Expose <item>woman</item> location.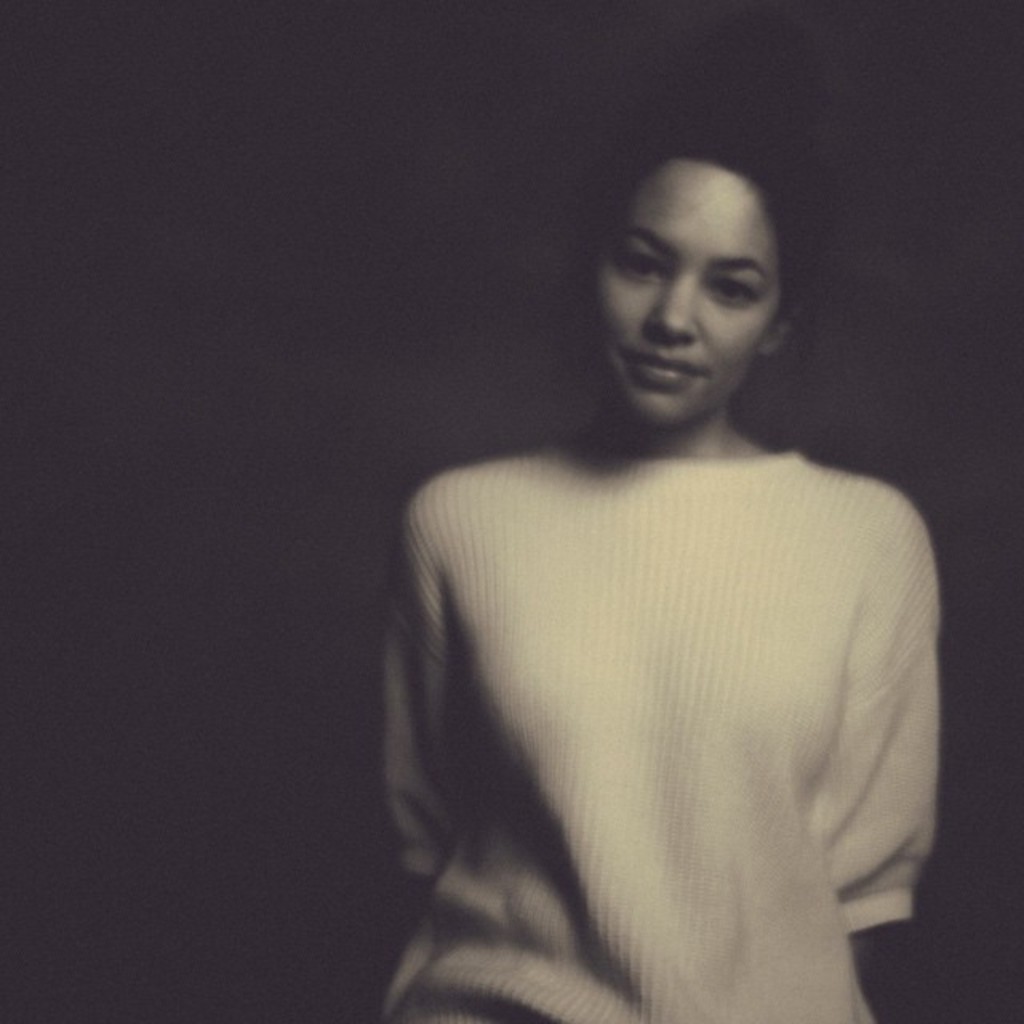
Exposed at bbox=(366, 102, 958, 1022).
